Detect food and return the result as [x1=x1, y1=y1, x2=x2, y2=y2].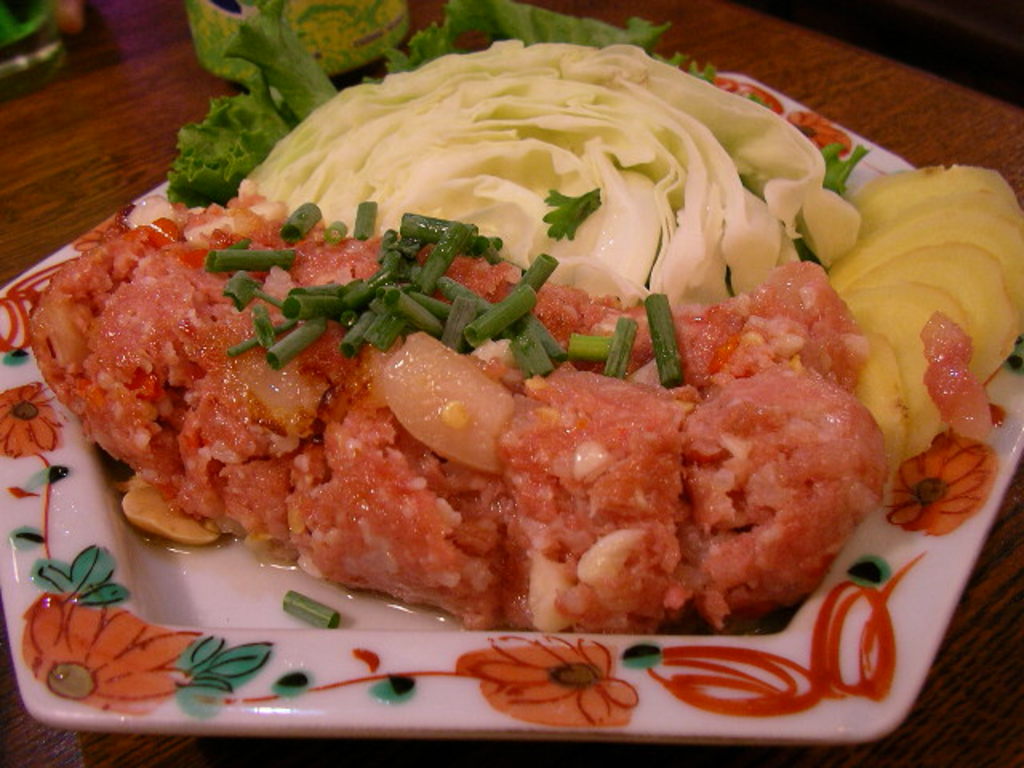
[x1=38, y1=56, x2=957, y2=624].
